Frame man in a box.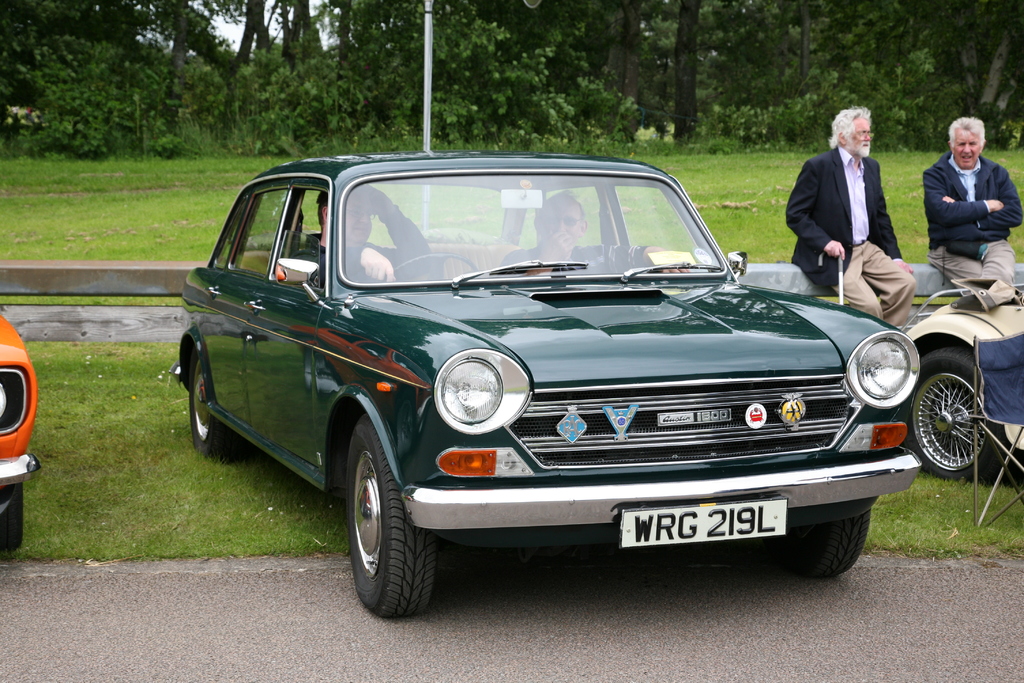
785:106:918:327.
